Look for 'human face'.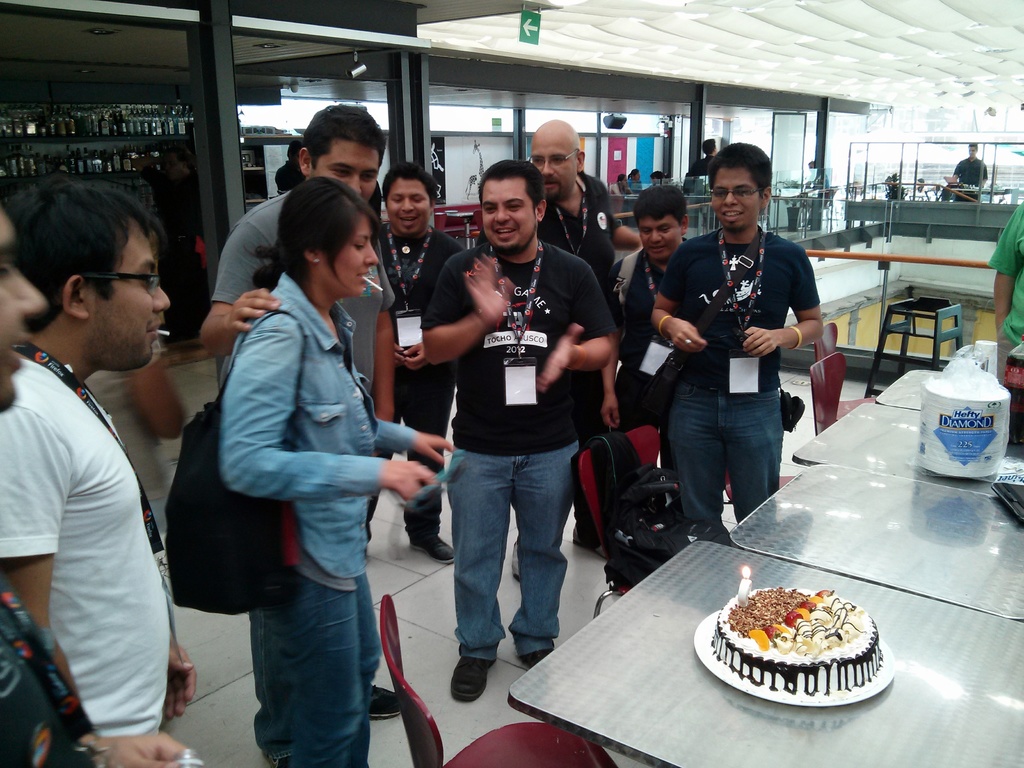
Found: (710,168,760,236).
